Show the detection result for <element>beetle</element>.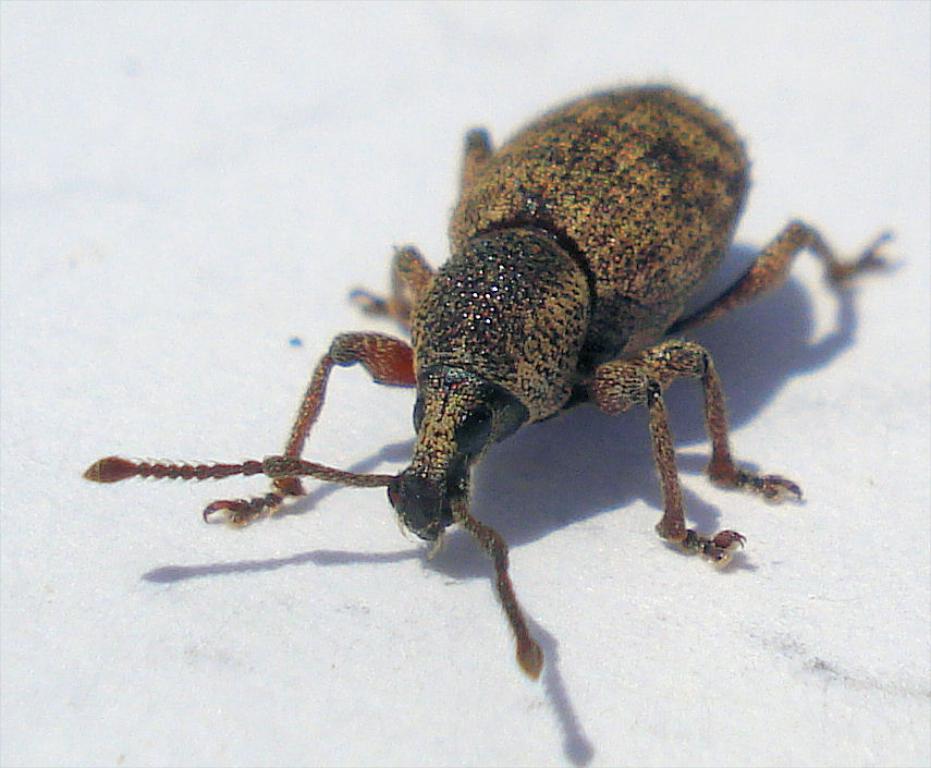
79/68/912/673.
